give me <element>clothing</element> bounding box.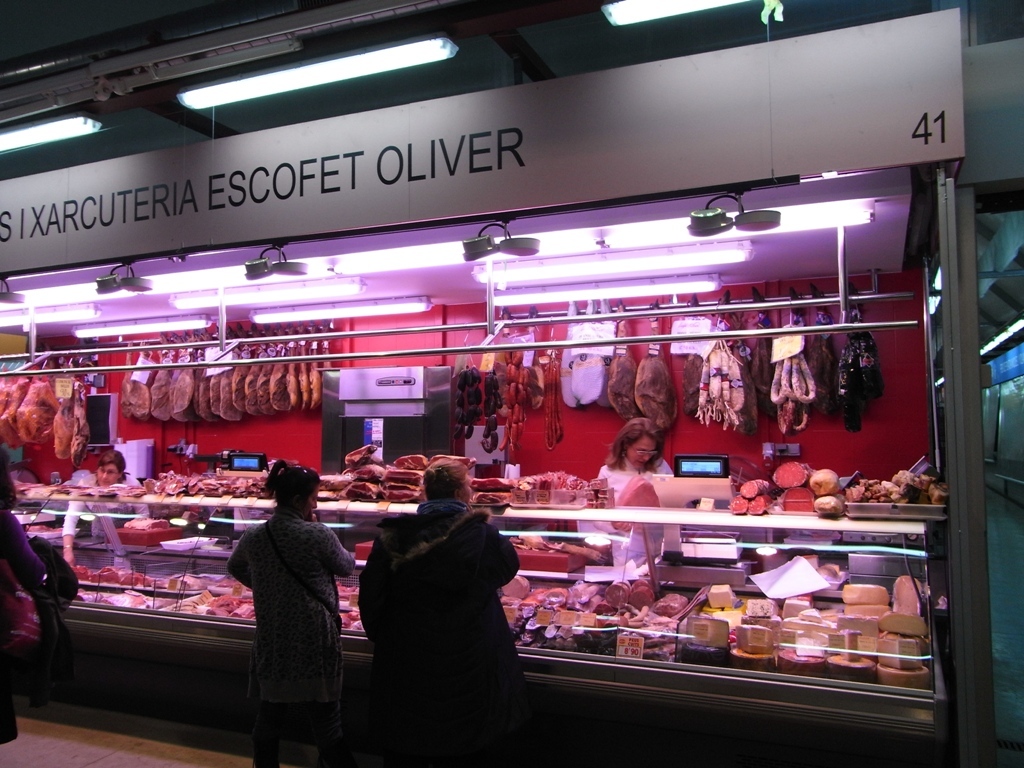
bbox=(57, 470, 143, 540).
